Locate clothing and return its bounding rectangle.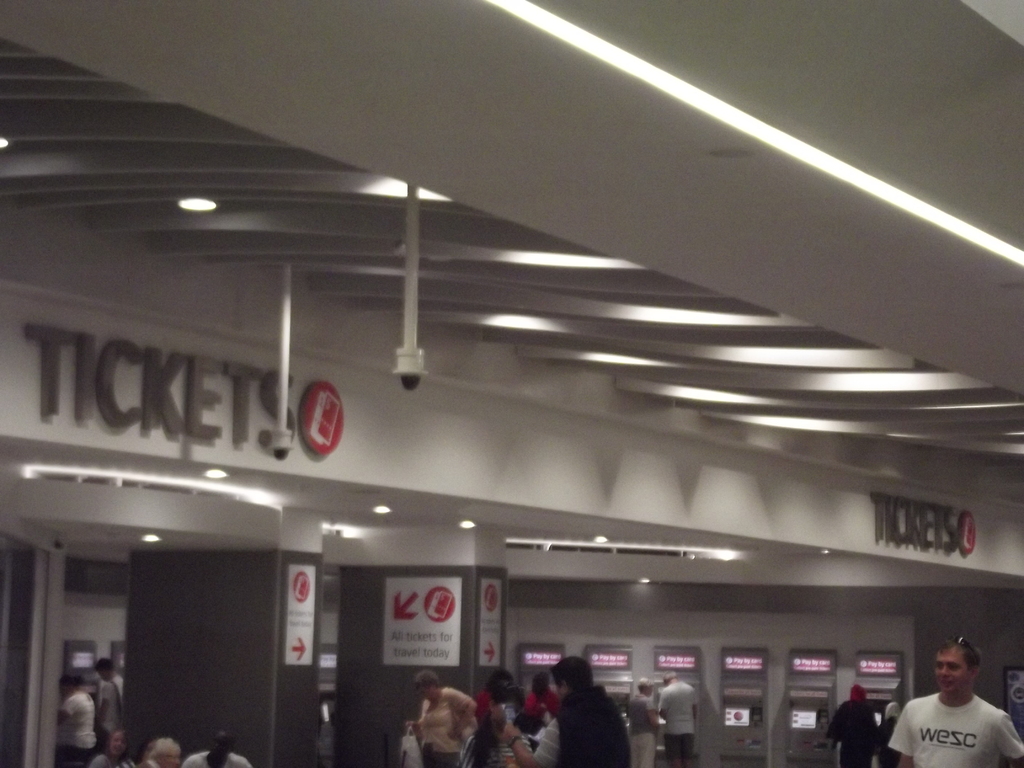
left=55, top=691, right=97, bottom=767.
